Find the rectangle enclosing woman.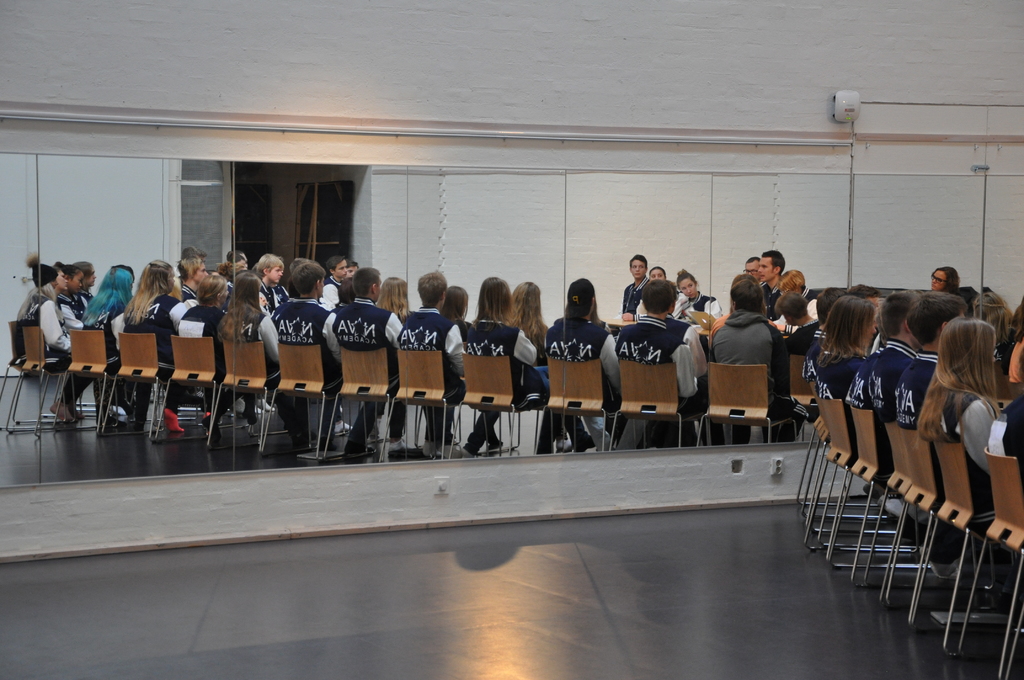
[x1=810, y1=295, x2=884, y2=411].
